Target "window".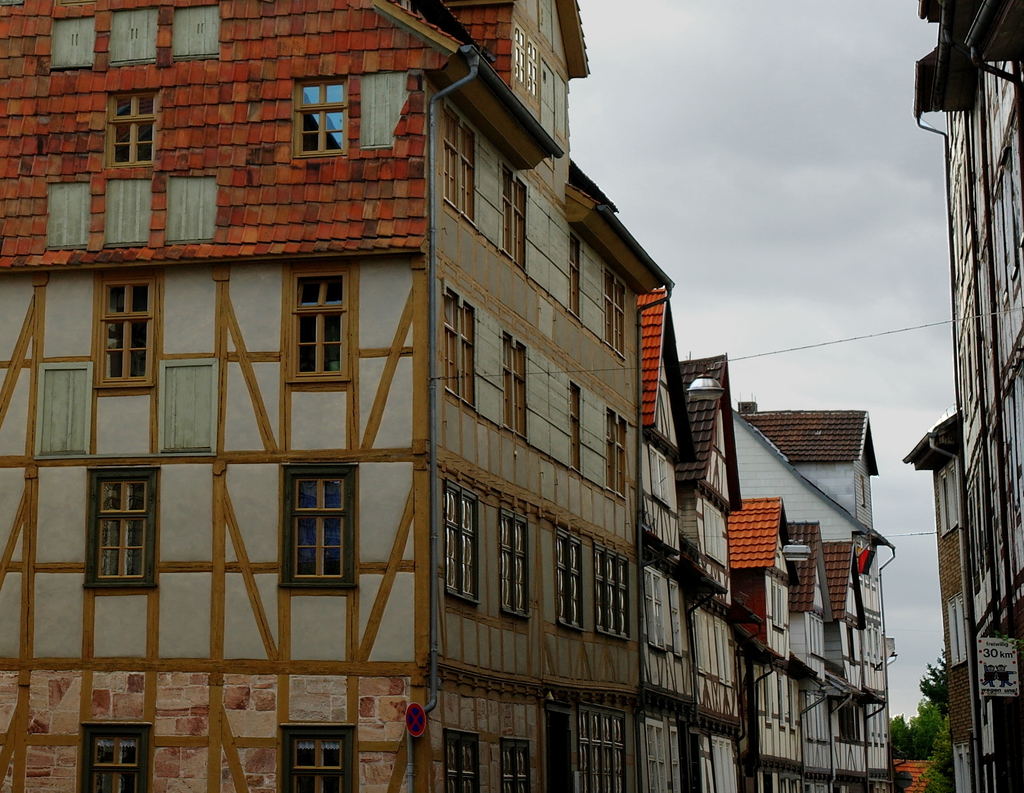
Target region: Rect(449, 478, 480, 598).
